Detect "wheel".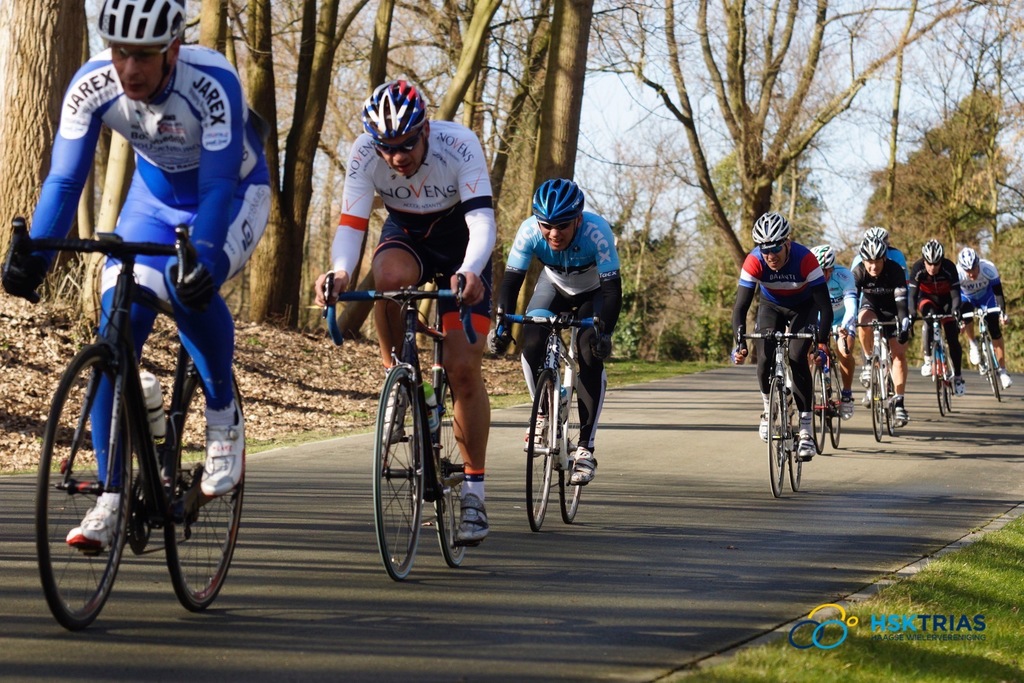
Detected at x1=977, y1=334, x2=1007, y2=398.
